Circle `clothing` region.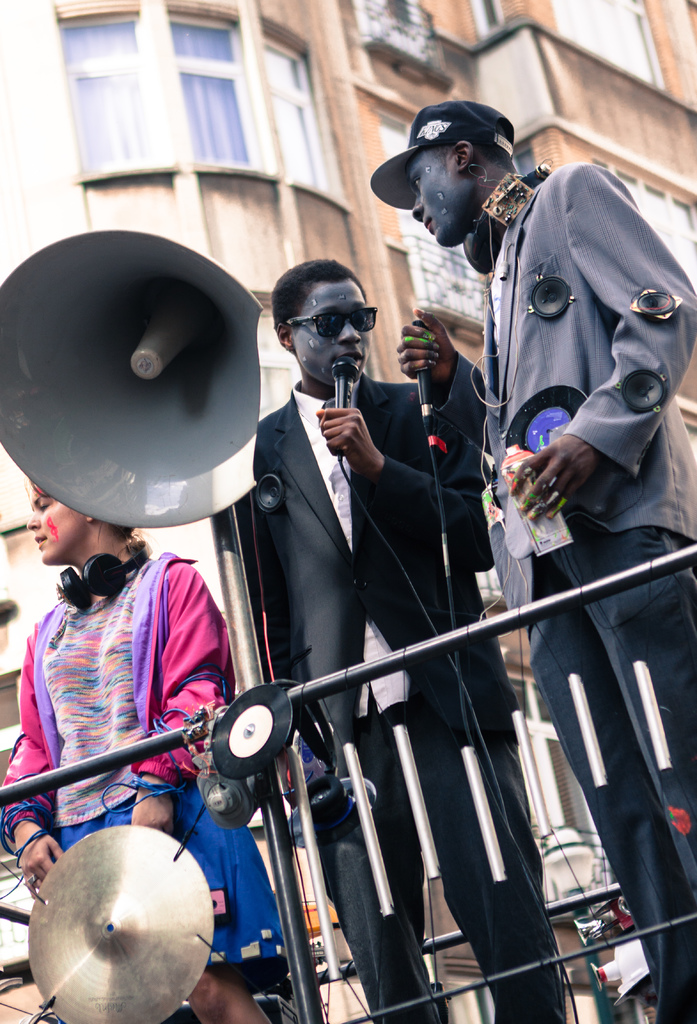
Region: bbox=(0, 554, 292, 988).
